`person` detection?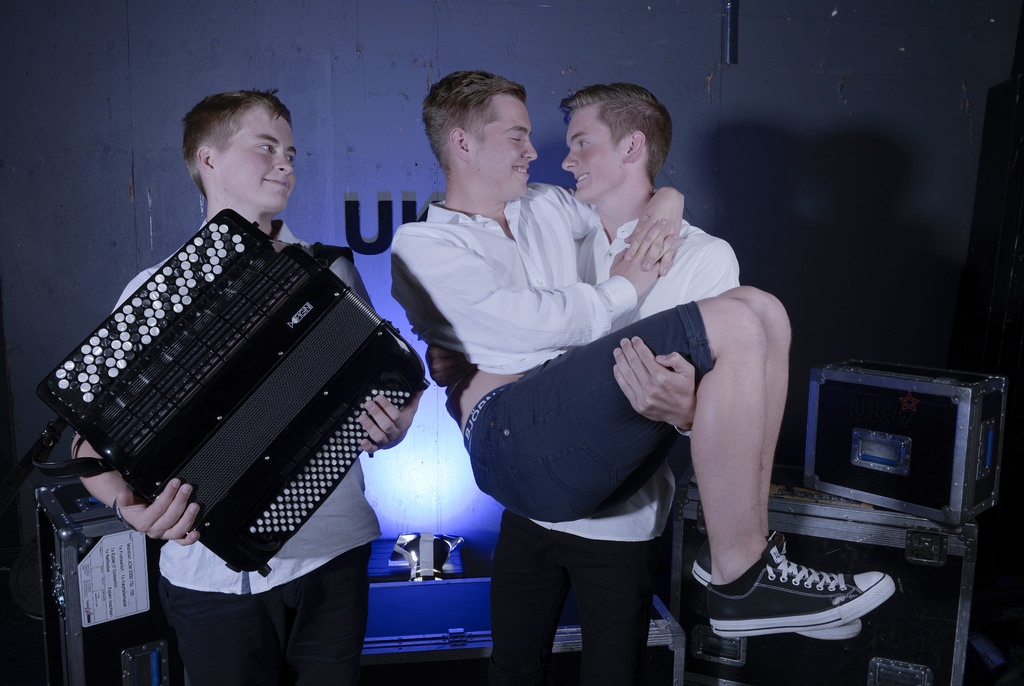
Rect(426, 81, 742, 685)
